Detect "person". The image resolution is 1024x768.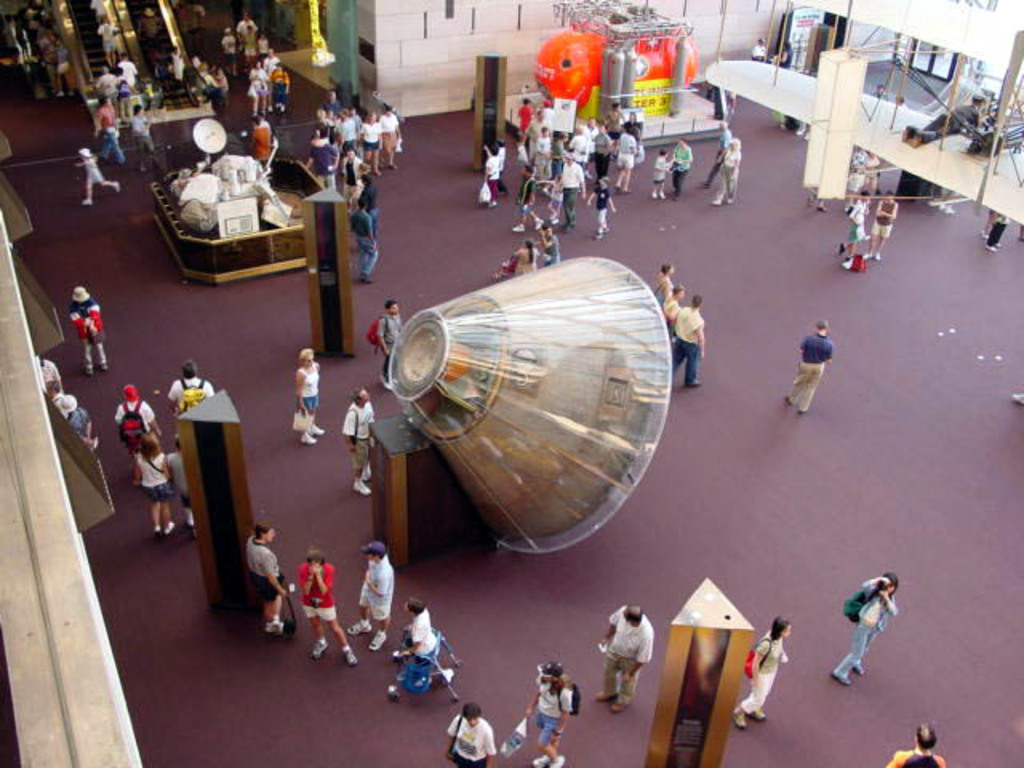
crop(666, 125, 694, 192).
